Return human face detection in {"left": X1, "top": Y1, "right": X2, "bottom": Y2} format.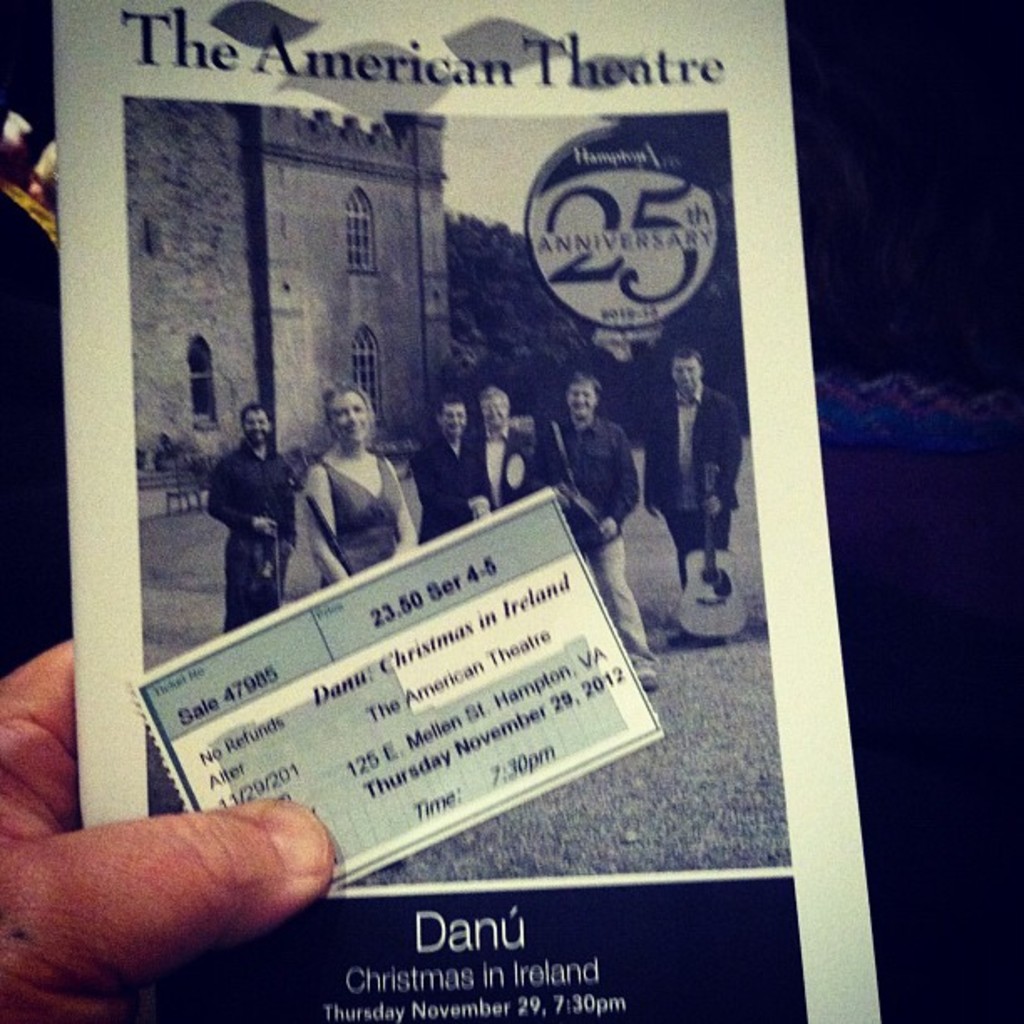
{"left": 243, "top": 413, "right": 266, "bottom": 438}.
